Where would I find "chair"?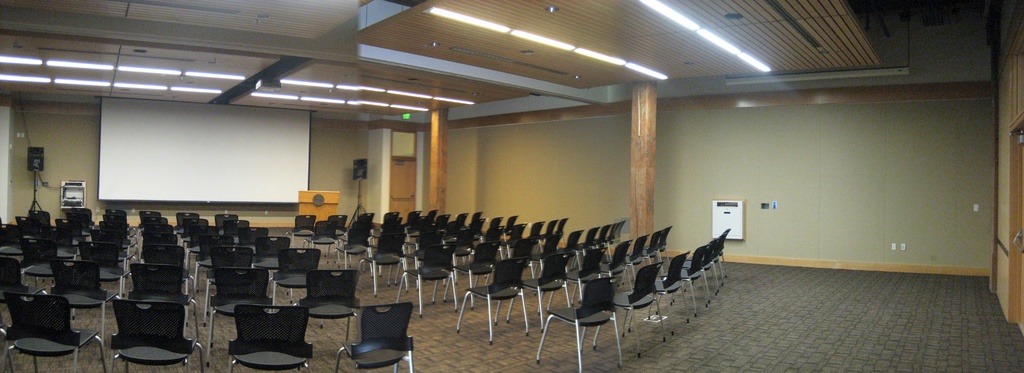
At detection(508, 252, 572, 331).
